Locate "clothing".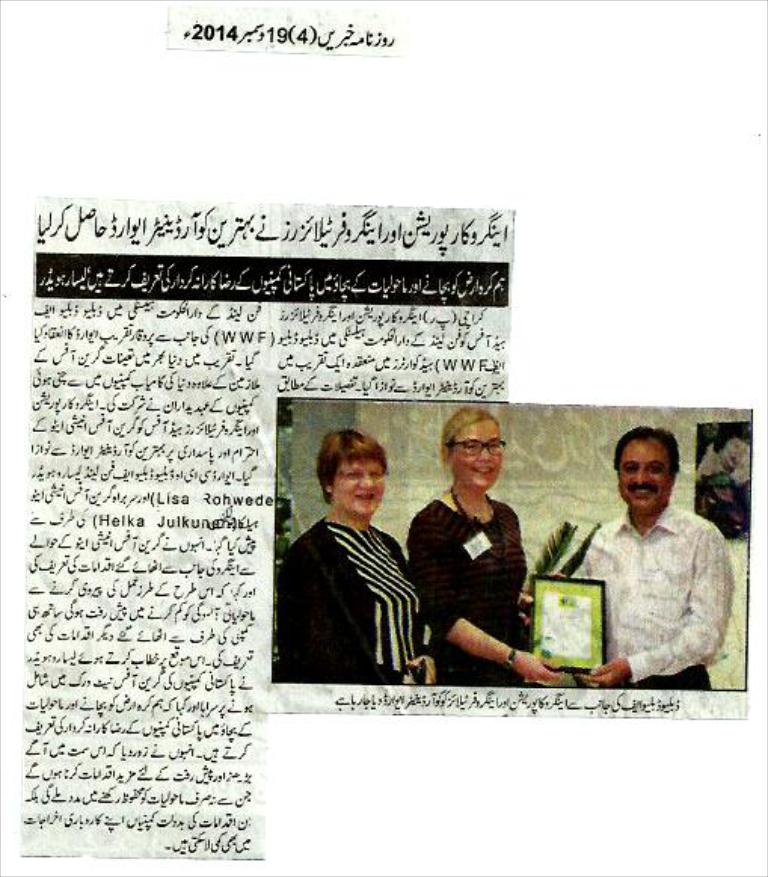
Bounding box: detection(406, 495, 528, 688).
